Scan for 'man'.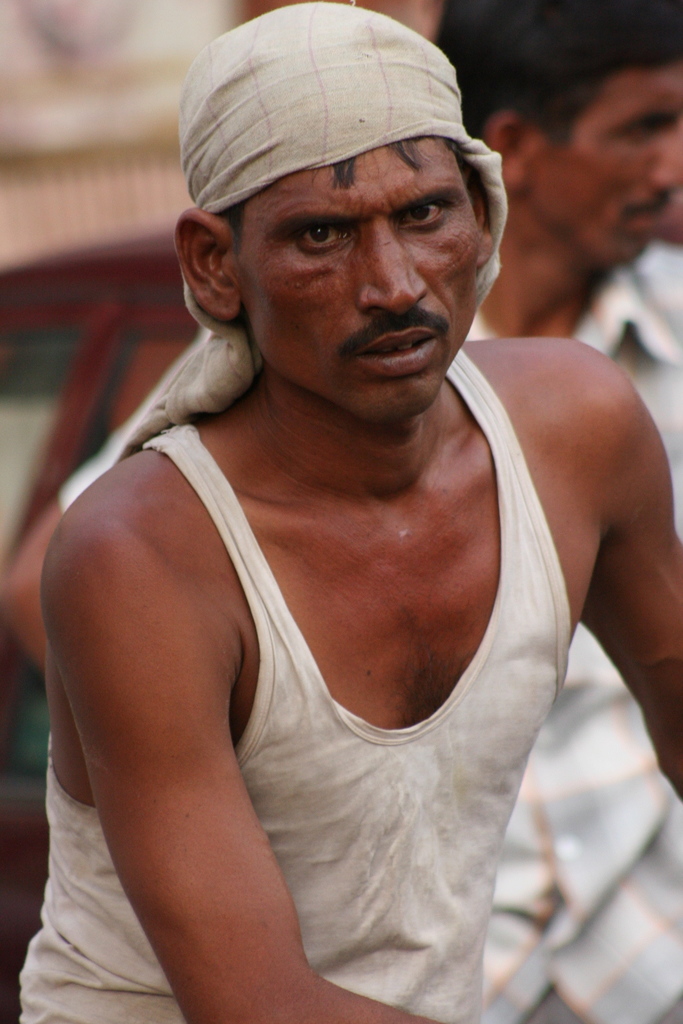
Scan result: BBox(23, 0, 682, 1023).
